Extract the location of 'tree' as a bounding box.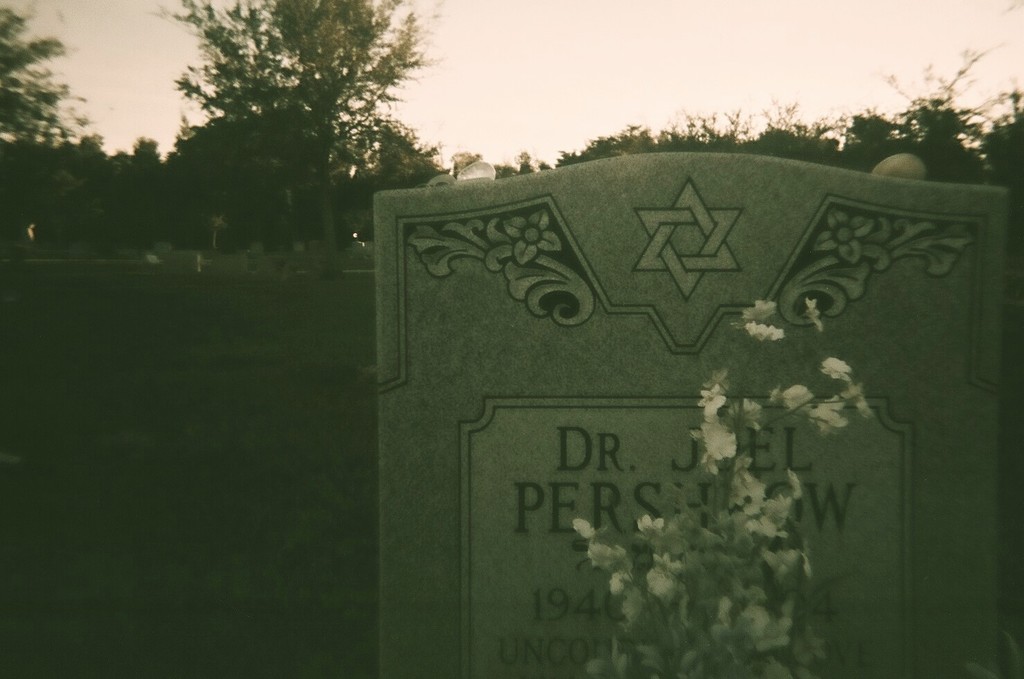
locate(0, 5, 89, 156).
